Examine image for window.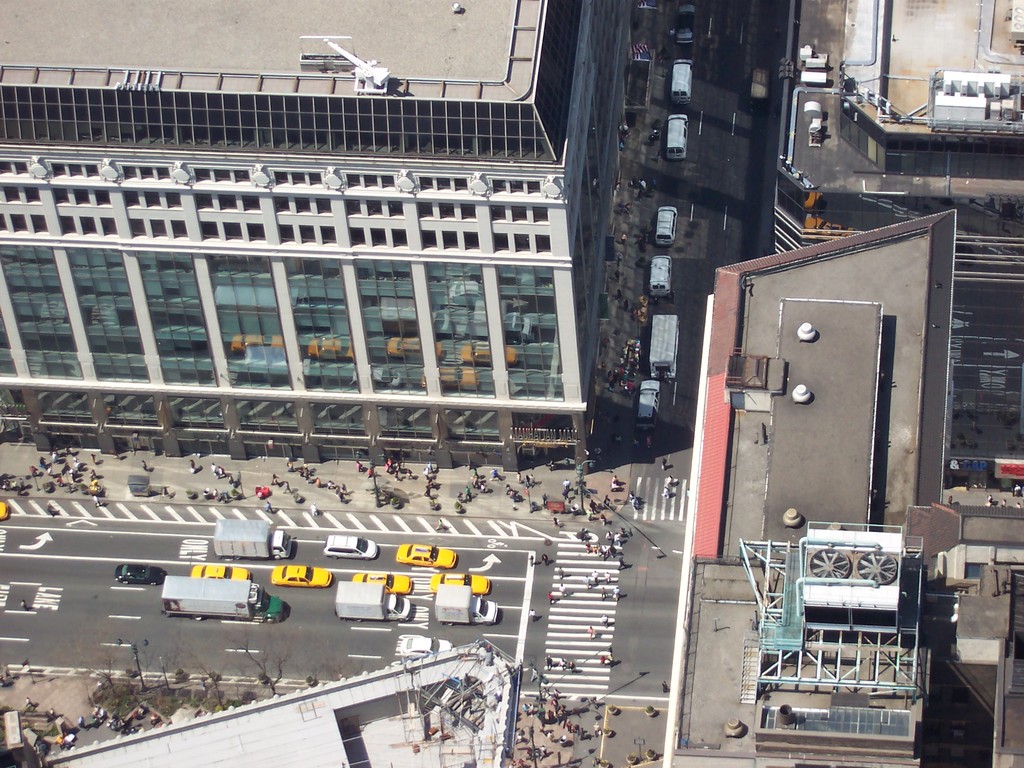
Examination result: 4/185/21/202.
